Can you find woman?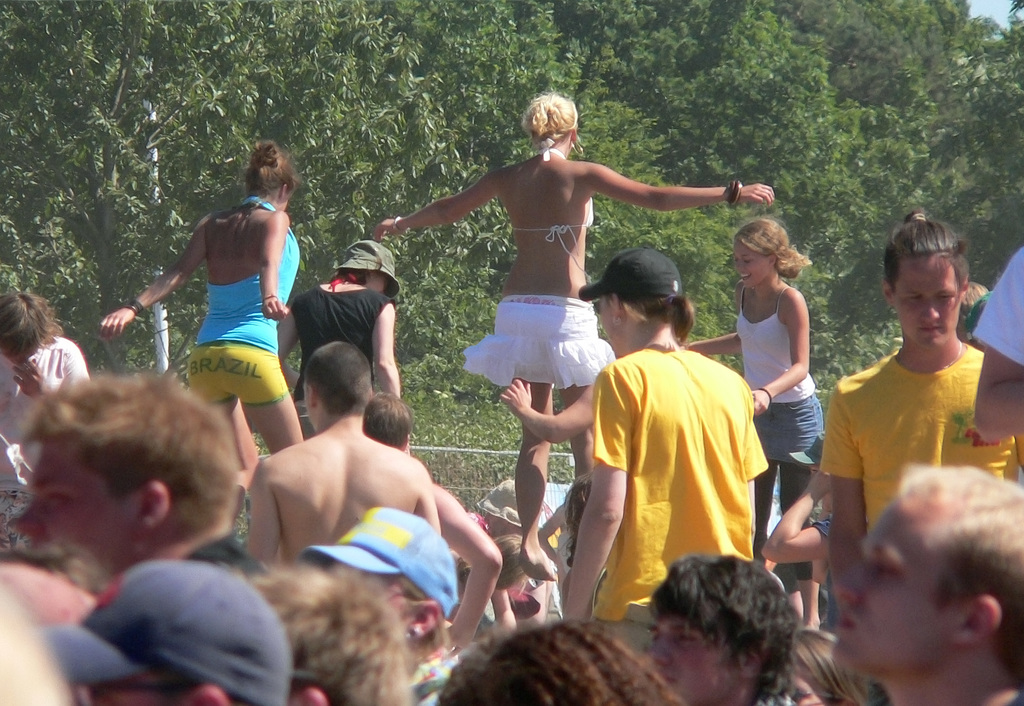
Yes, bounding box: box(681, 217, 824, 596).
